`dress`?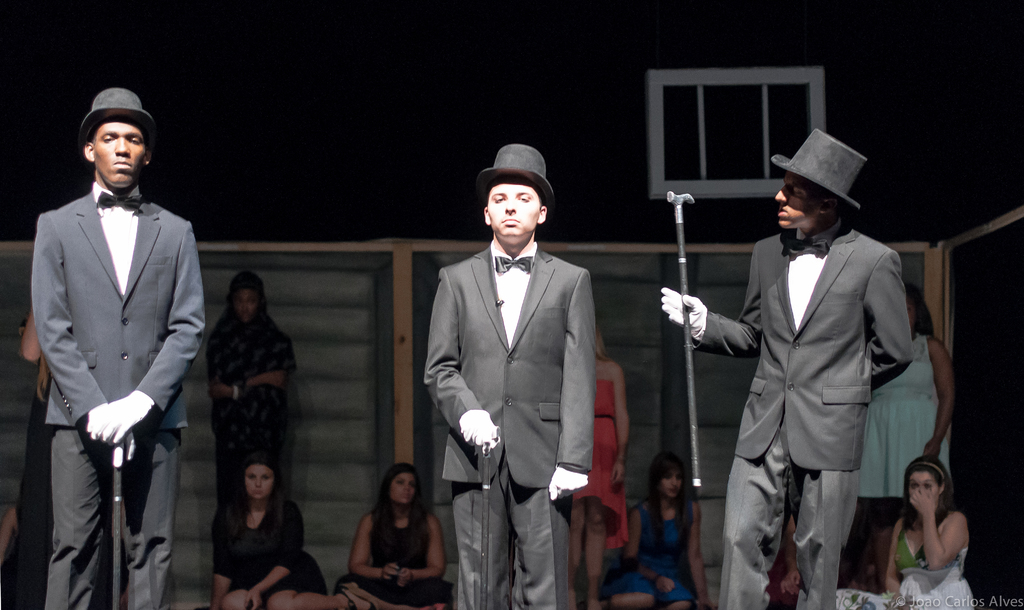
342, 503, 436, 595
